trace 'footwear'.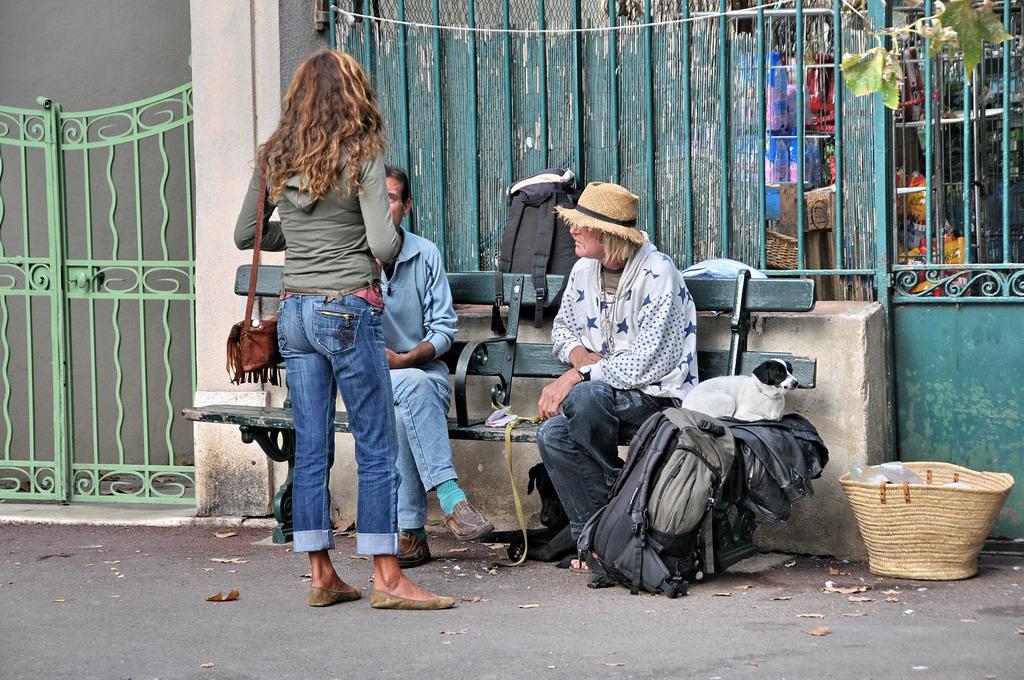
Traced to bbox(572, 543, 603, 570).
